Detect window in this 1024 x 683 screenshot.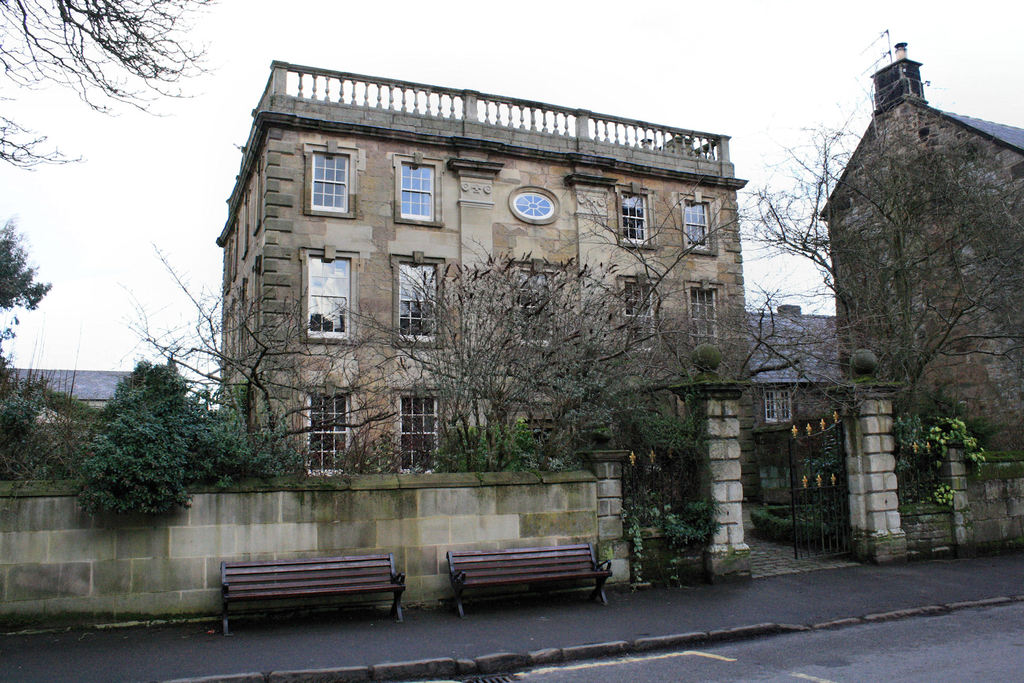
Detection: box(610, 186, 645, 247).
